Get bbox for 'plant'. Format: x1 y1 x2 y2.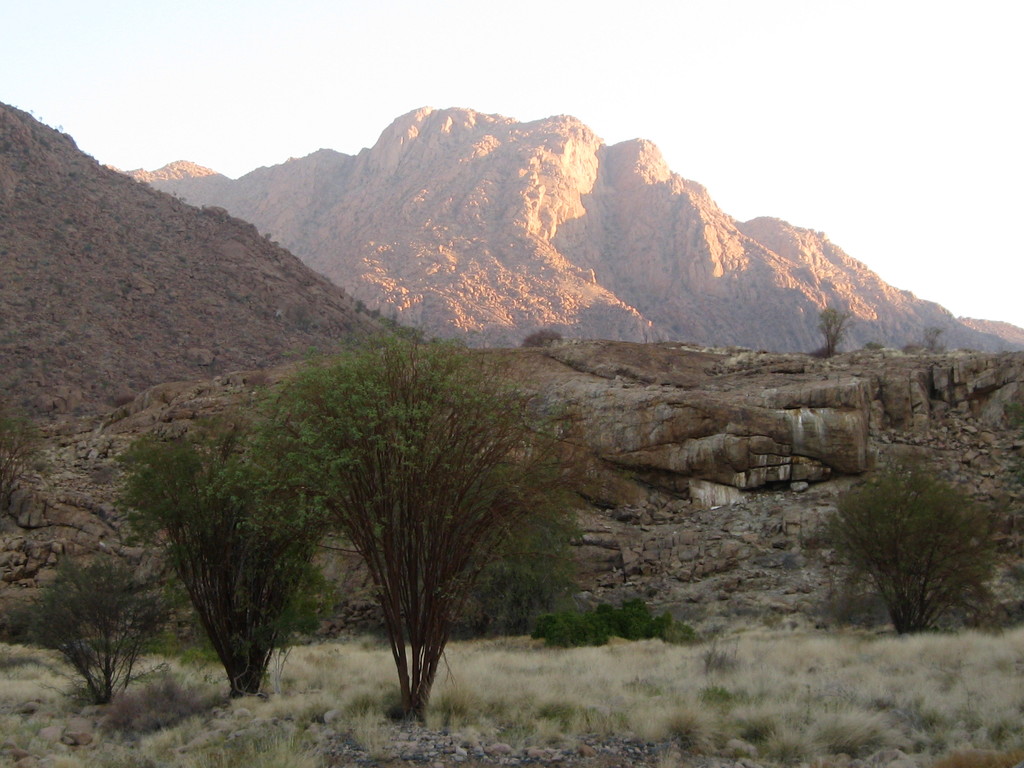
451 465 601 622.
